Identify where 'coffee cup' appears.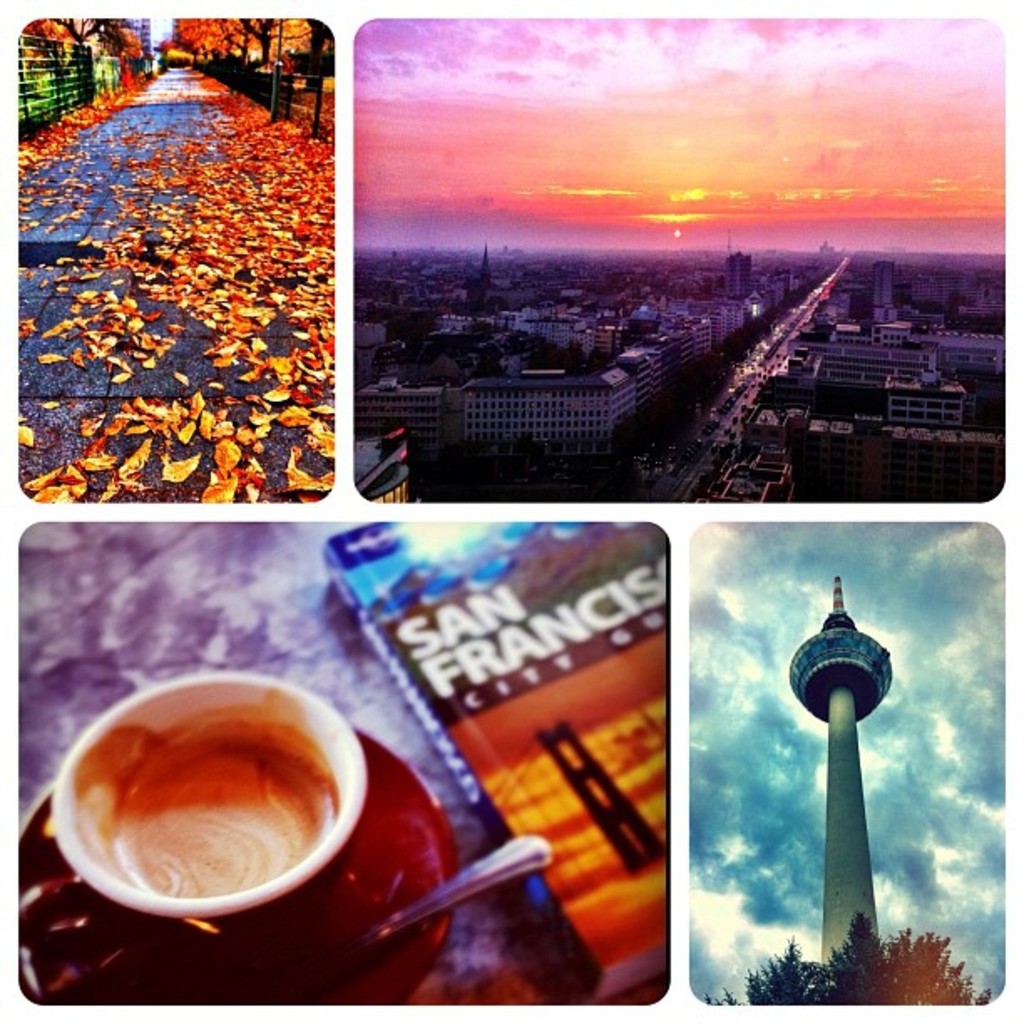
Appears at x1=37 y1=664 x2=375 y2=980.
